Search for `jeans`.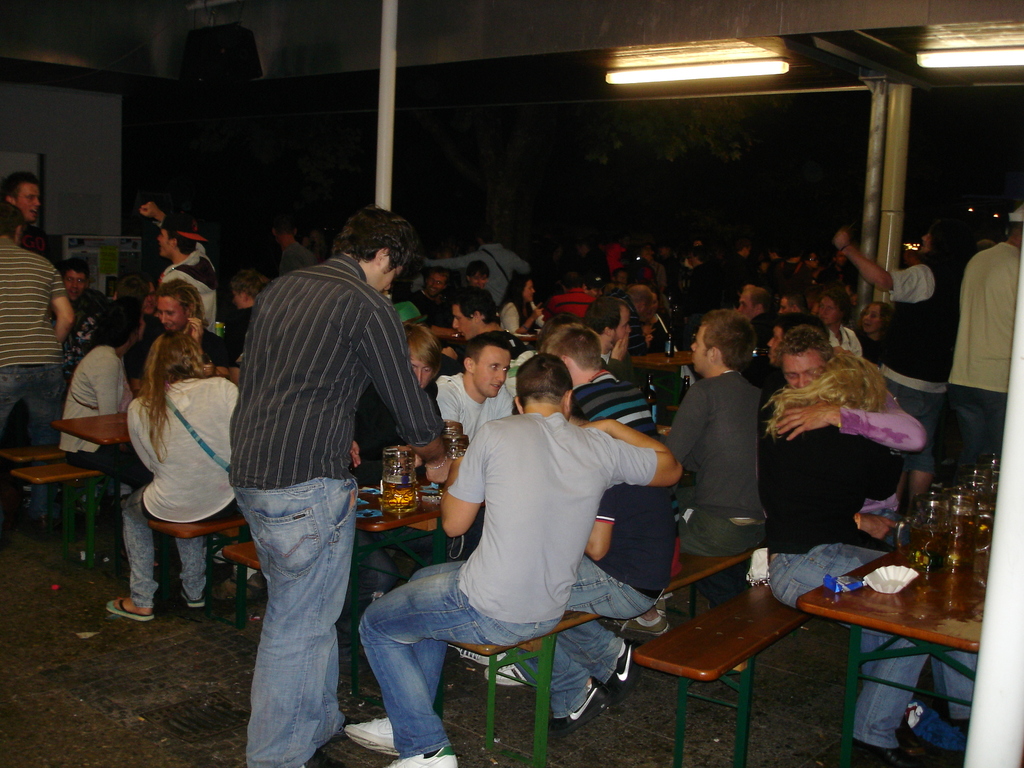
Found at [left=947, top=385, right=1006, bottom=484].
